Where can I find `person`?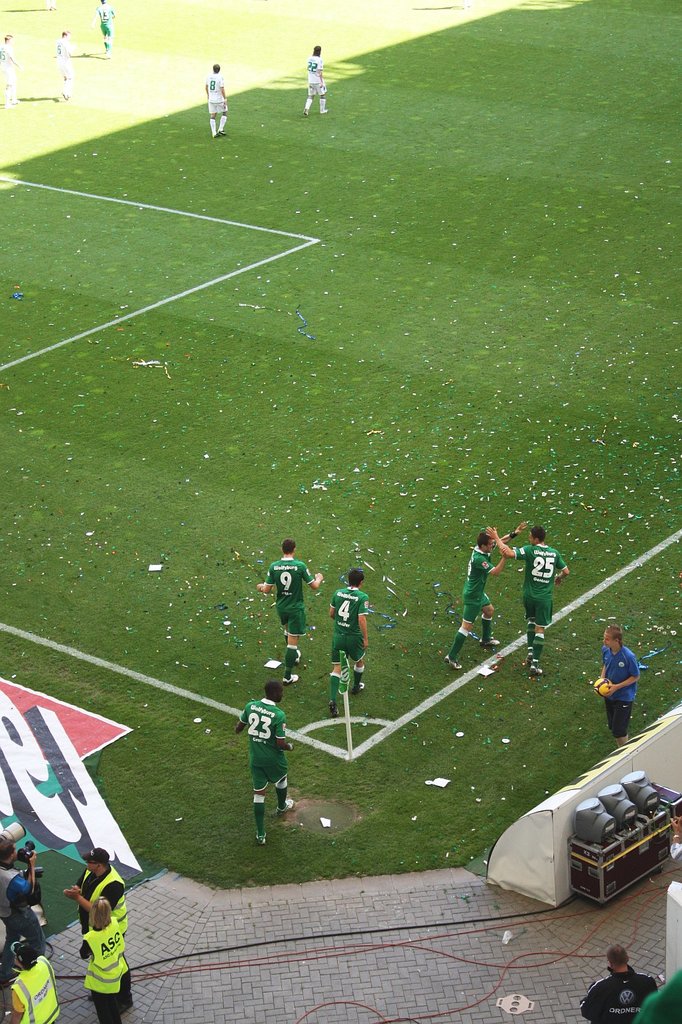
You can find it at 494 523 567 668.
